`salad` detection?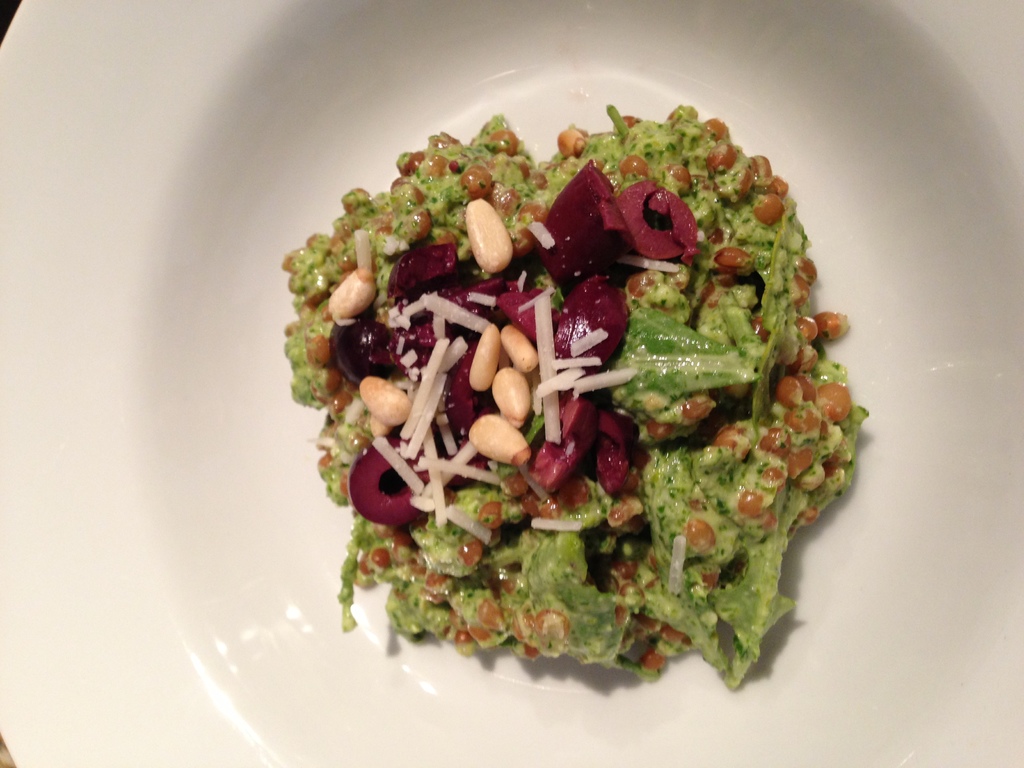
rect(282, 99, 872, 689)
